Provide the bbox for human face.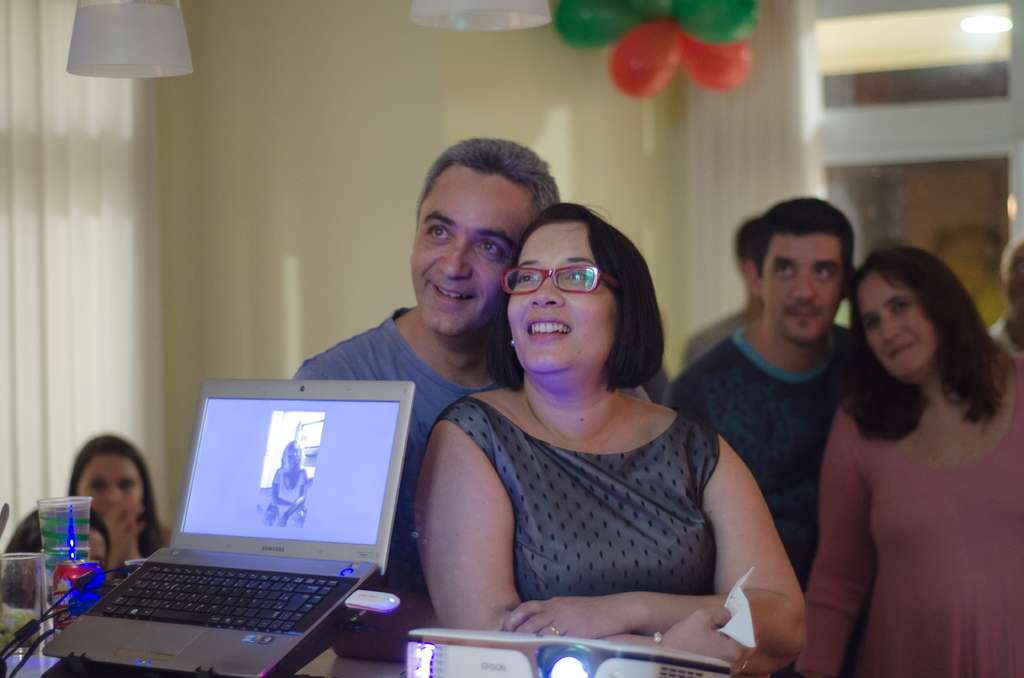
[x1=410, y1=159, x2=529, y2=335].
